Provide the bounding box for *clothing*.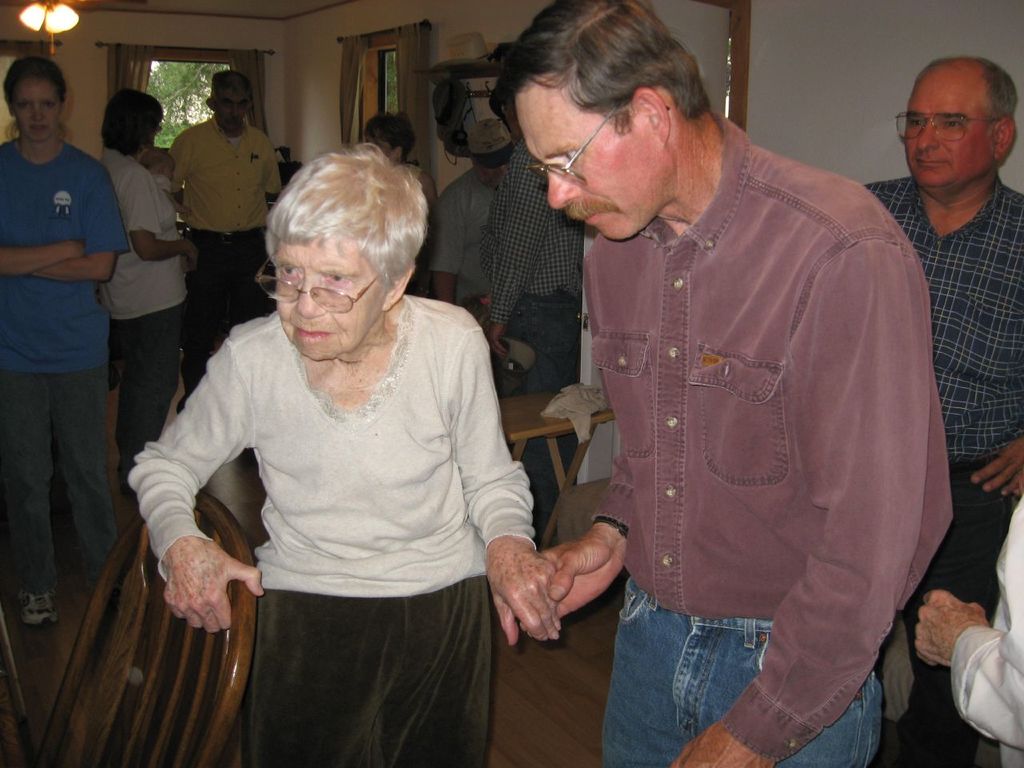
detection(510, 286, 598, 397).
